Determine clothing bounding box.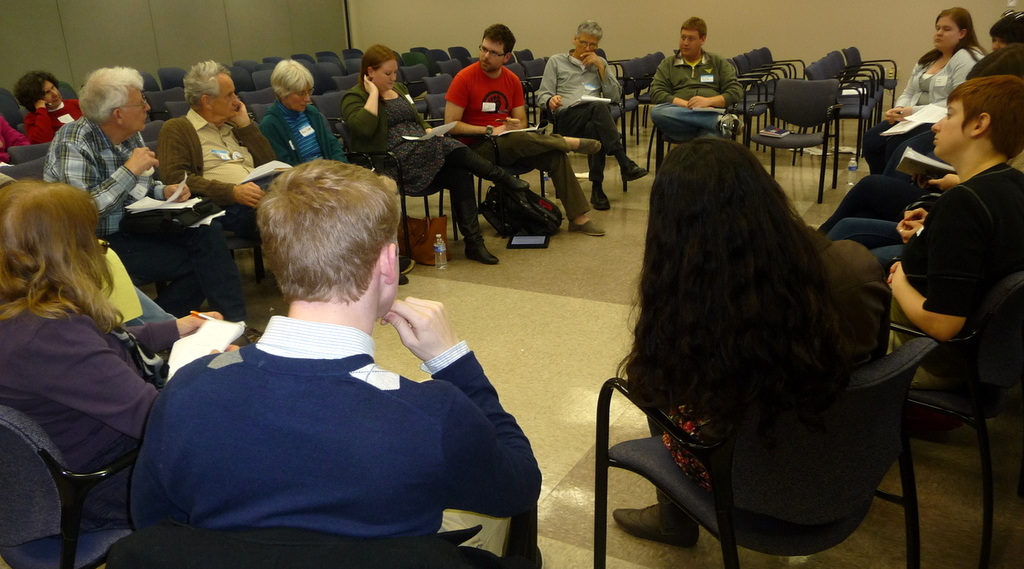
Determined: (left=457, top=67, right=567, bottom=218).
